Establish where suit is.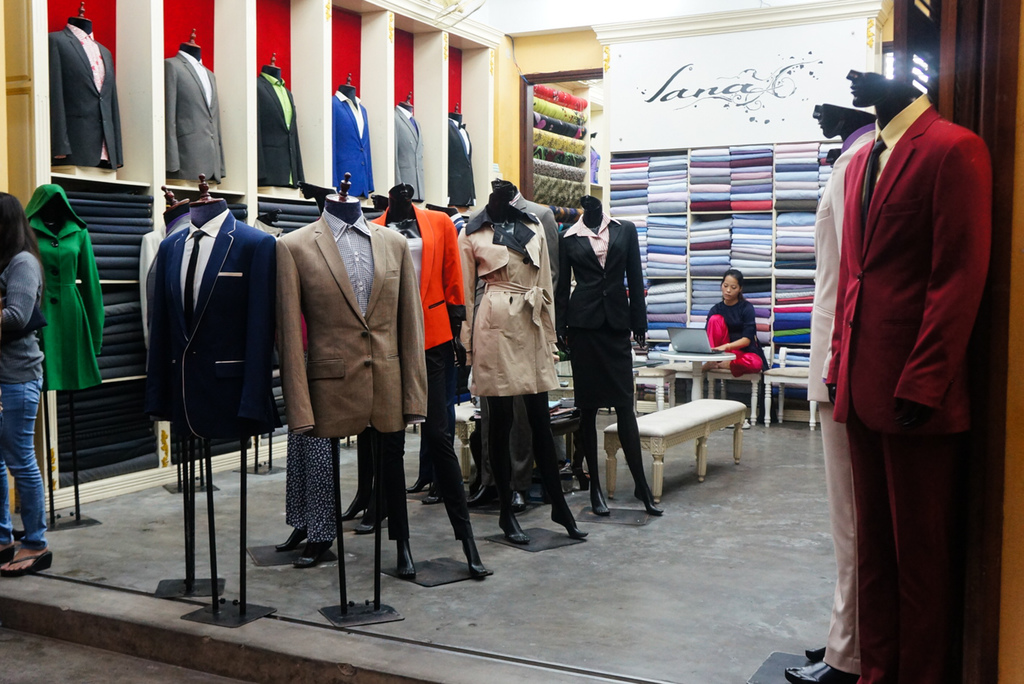
Established at bbox=(49, 23, 126, 166).
